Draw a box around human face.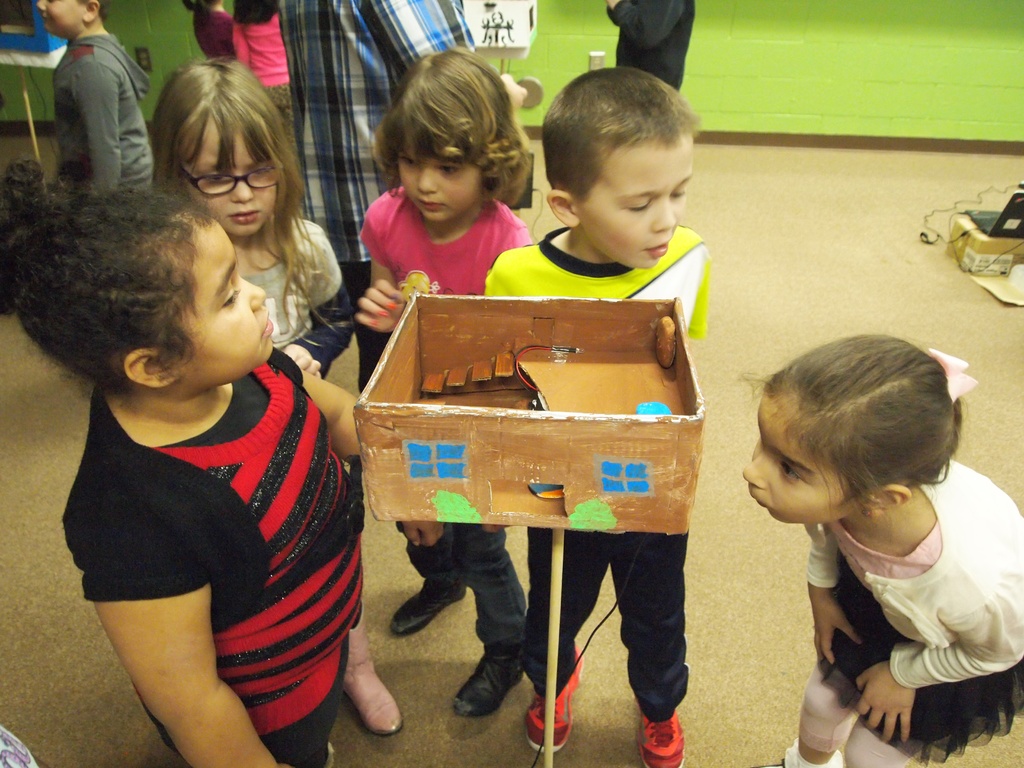
{"x1": 183, "y1": 126, "x2": 273, "y2": 240}.
